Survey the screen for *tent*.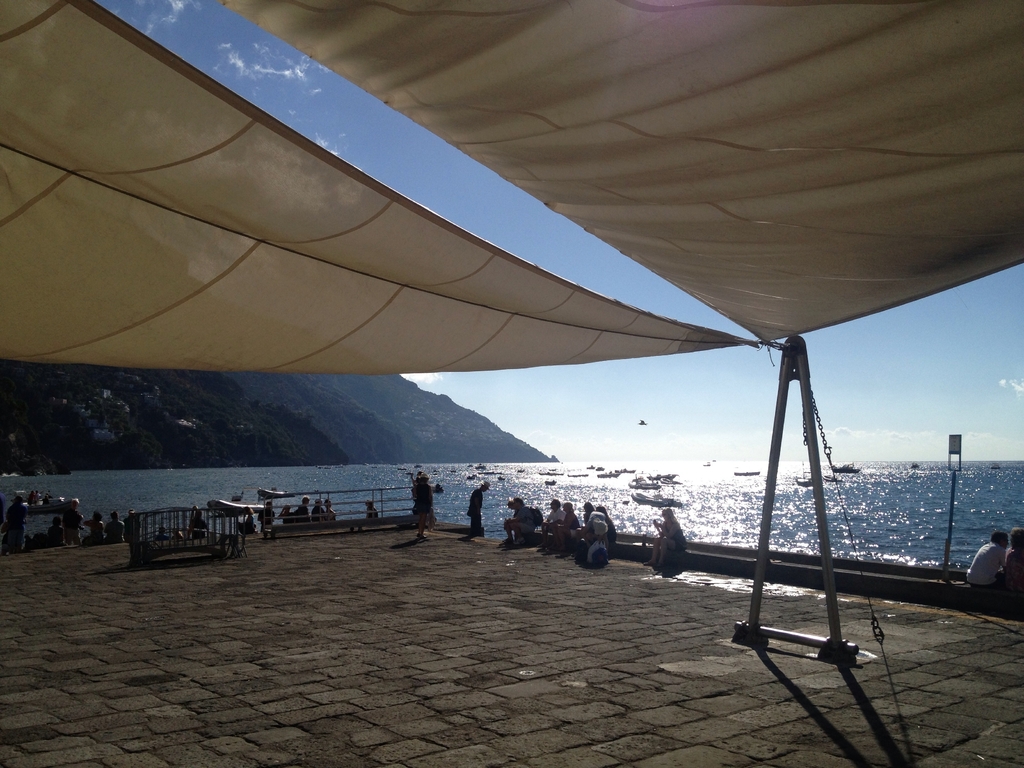
Survey found: BBox(0, 0, 874, 660).
